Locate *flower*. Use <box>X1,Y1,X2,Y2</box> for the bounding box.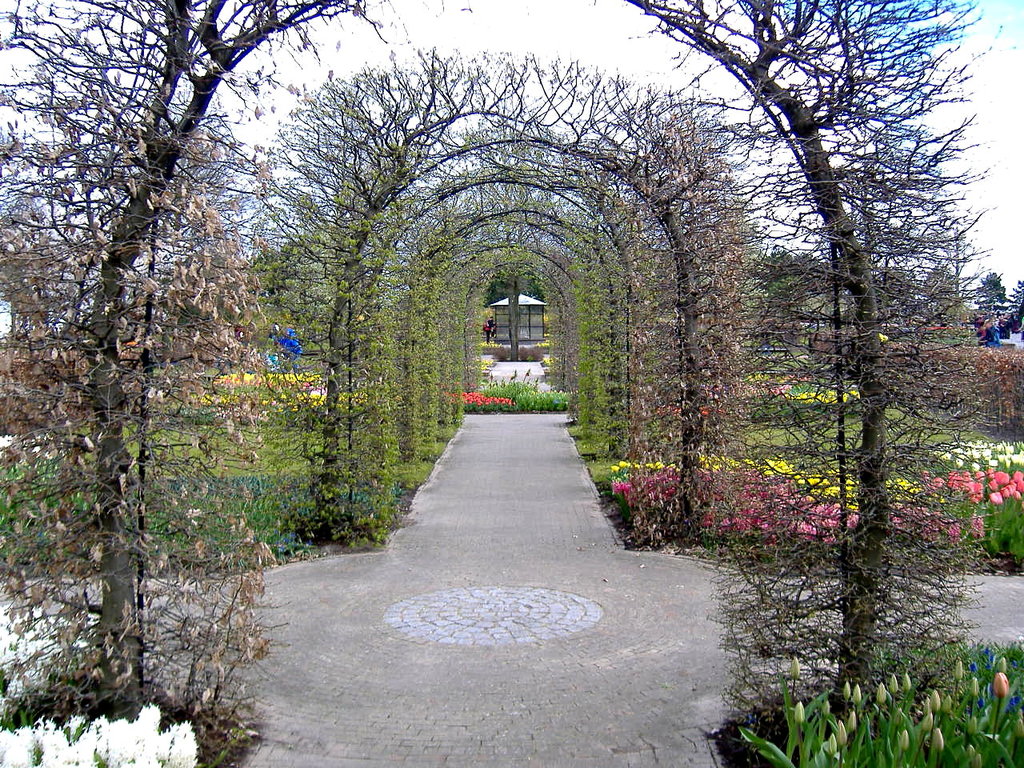
<box>821,702,832,720</box>.
